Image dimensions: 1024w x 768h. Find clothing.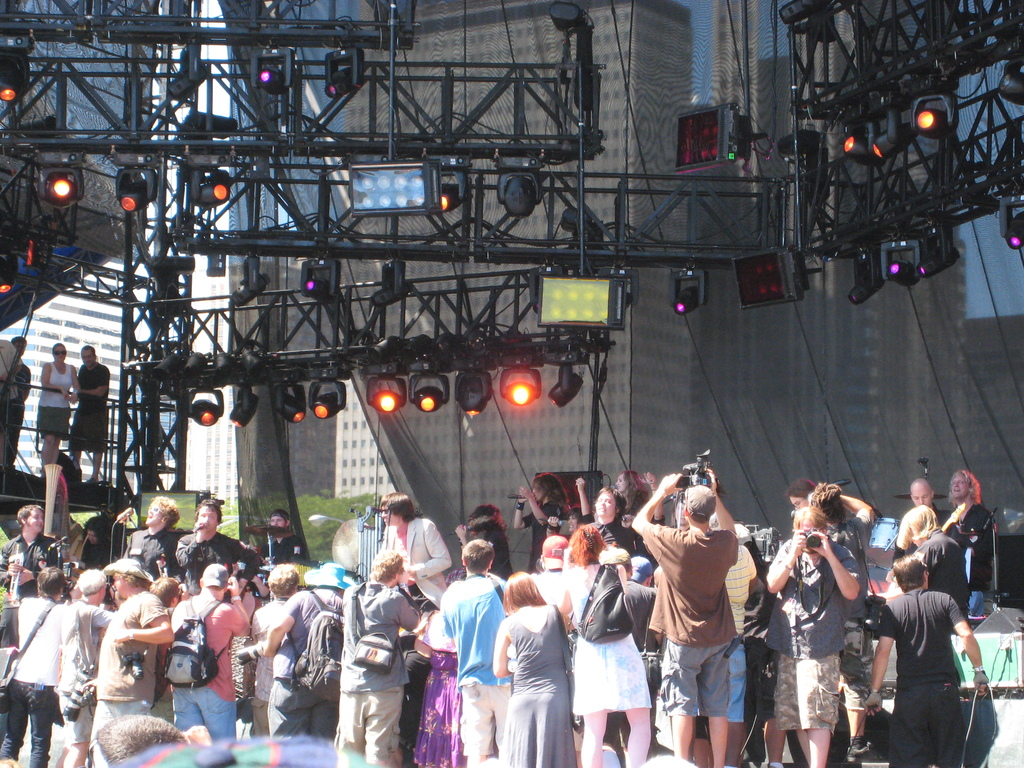
<box>322,568,418,762</box>.
